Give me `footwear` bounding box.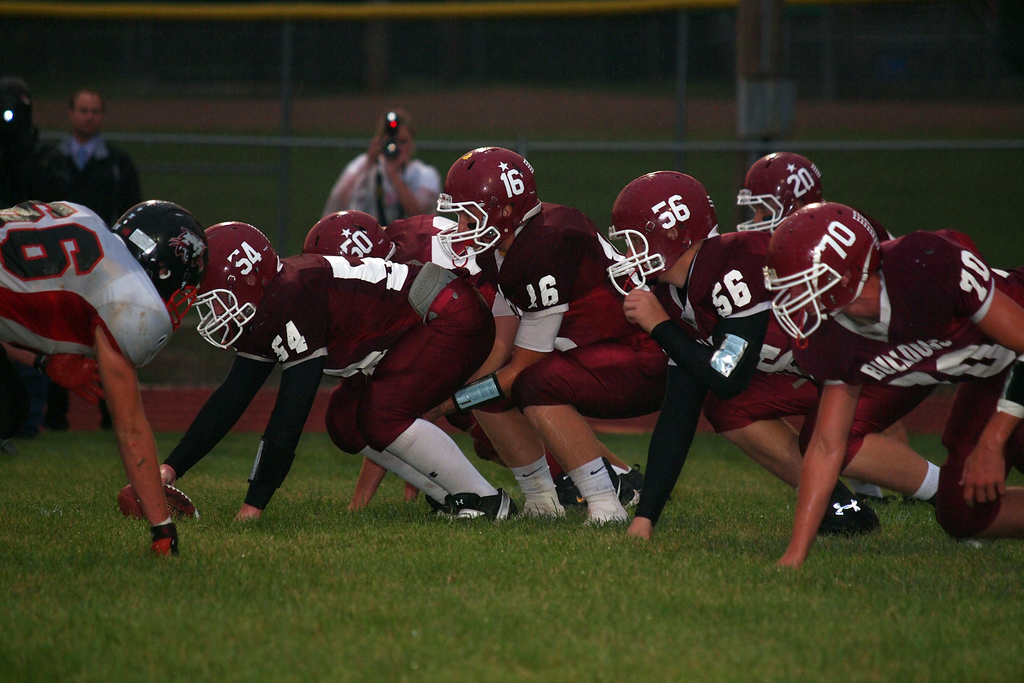
crop(432, 497, 458, 525).
